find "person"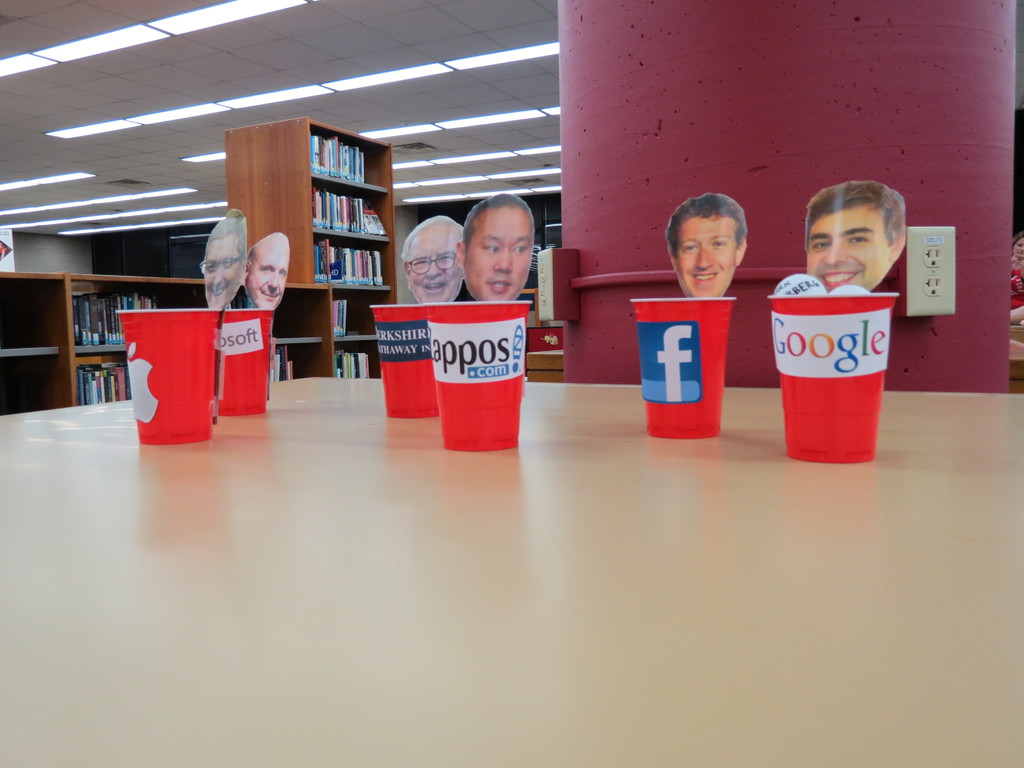
[243,230,296,303]
